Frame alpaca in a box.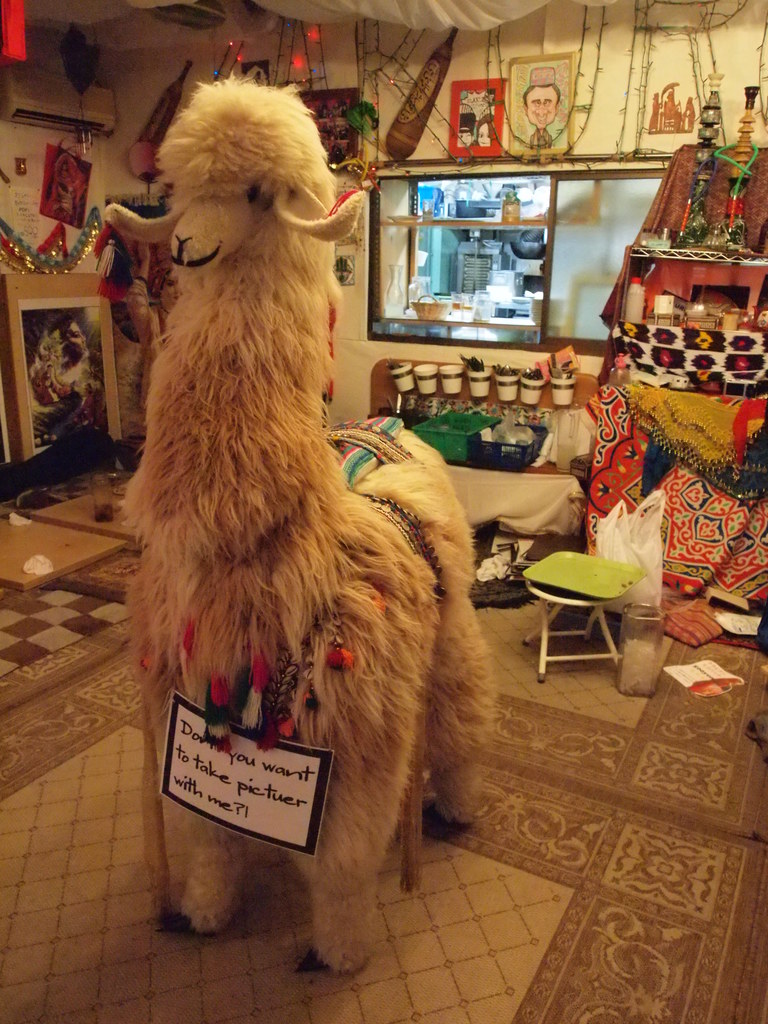
box=[100, 72, 506, 973].
